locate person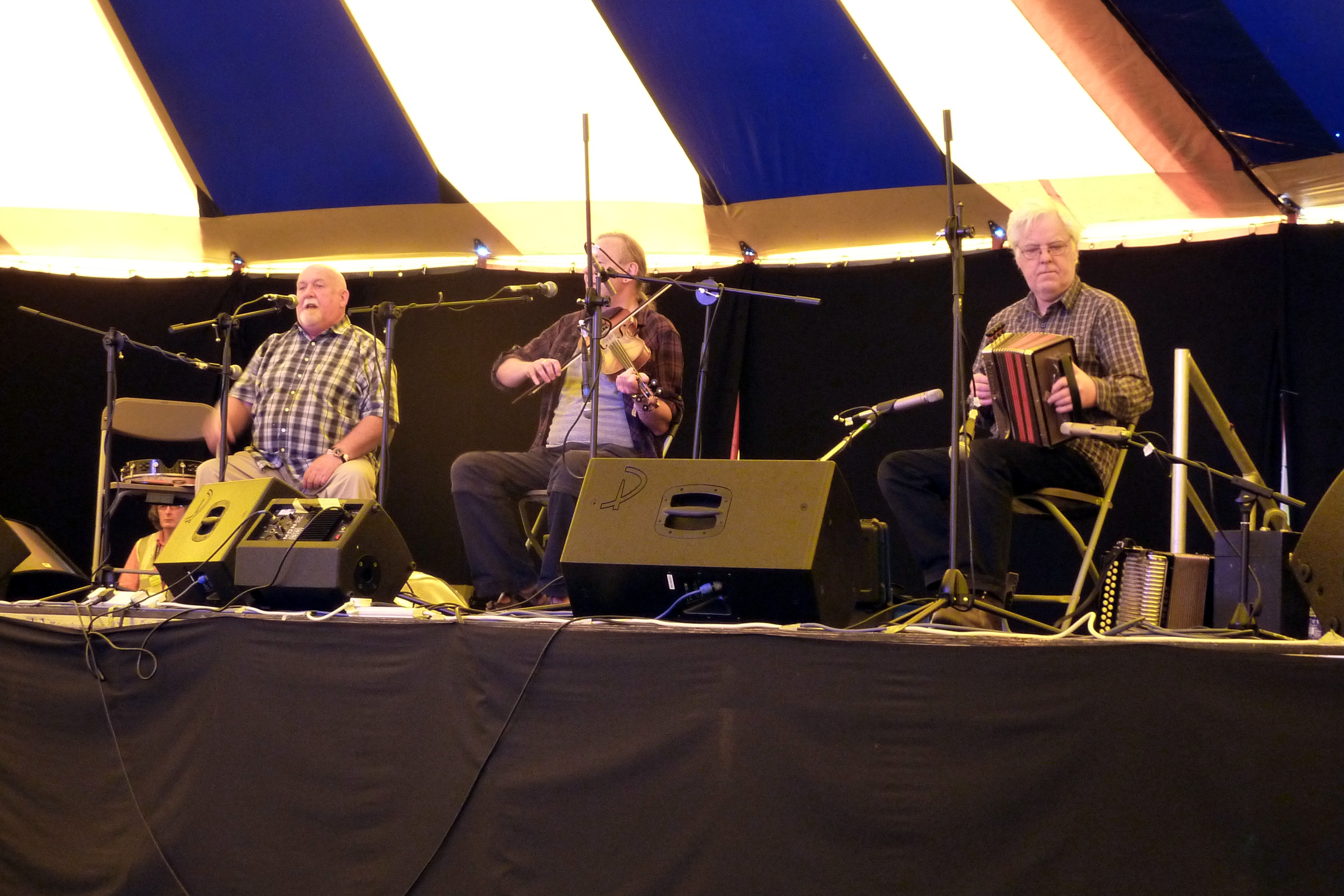
locate(79, 96, 146, 209)
